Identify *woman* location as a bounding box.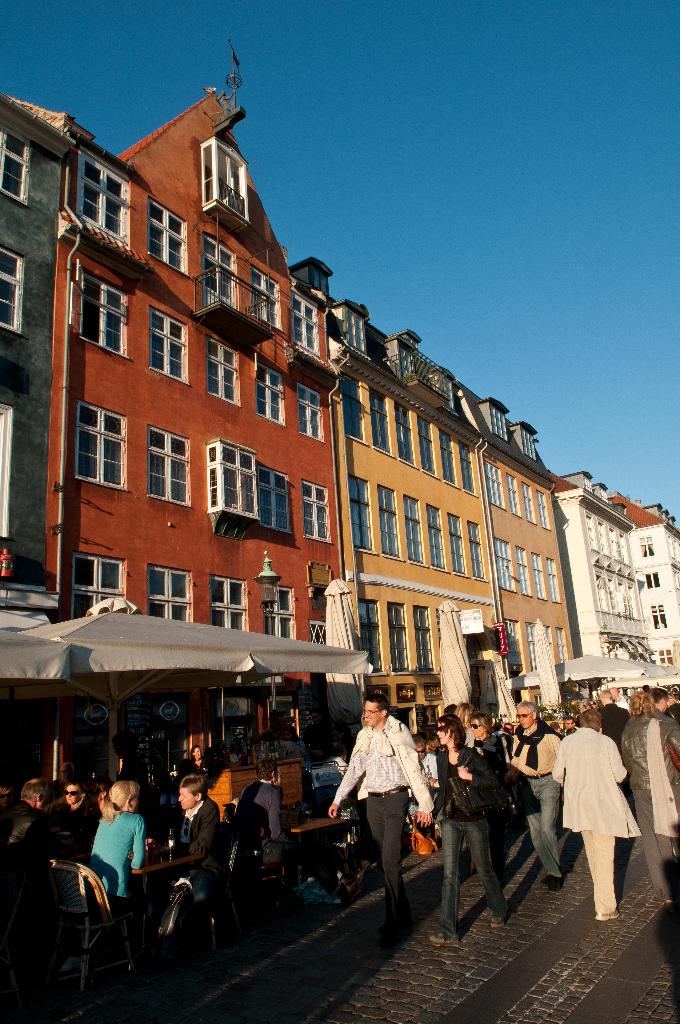
(left=425, top=713, right=505, bottom=960).
